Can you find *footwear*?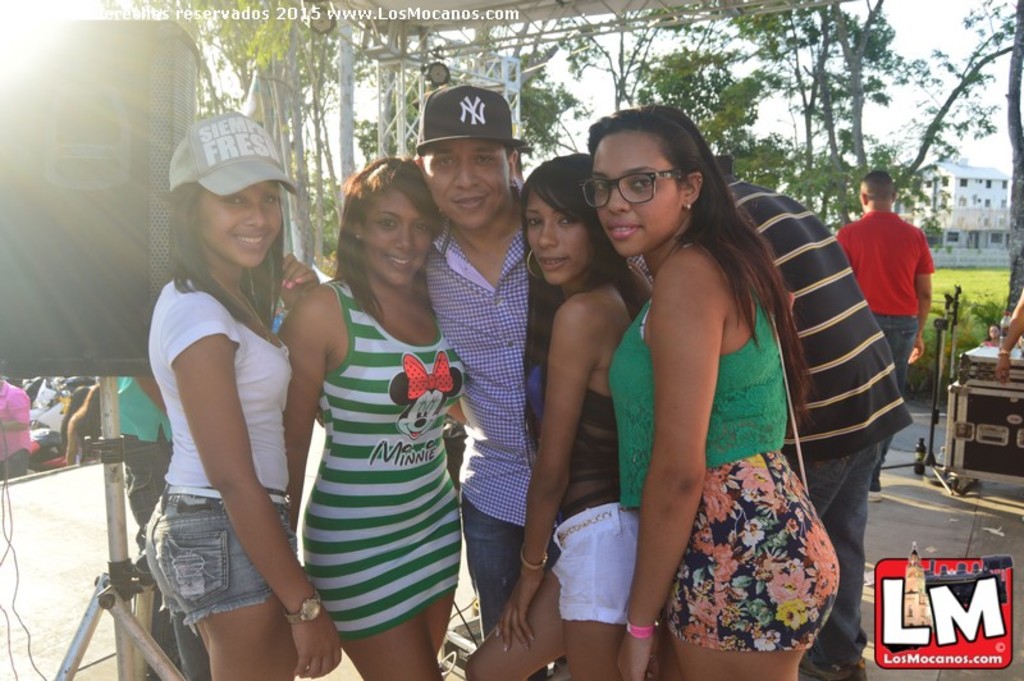
Yes, bounding box: bbox=[794, 654, 868, 680].
